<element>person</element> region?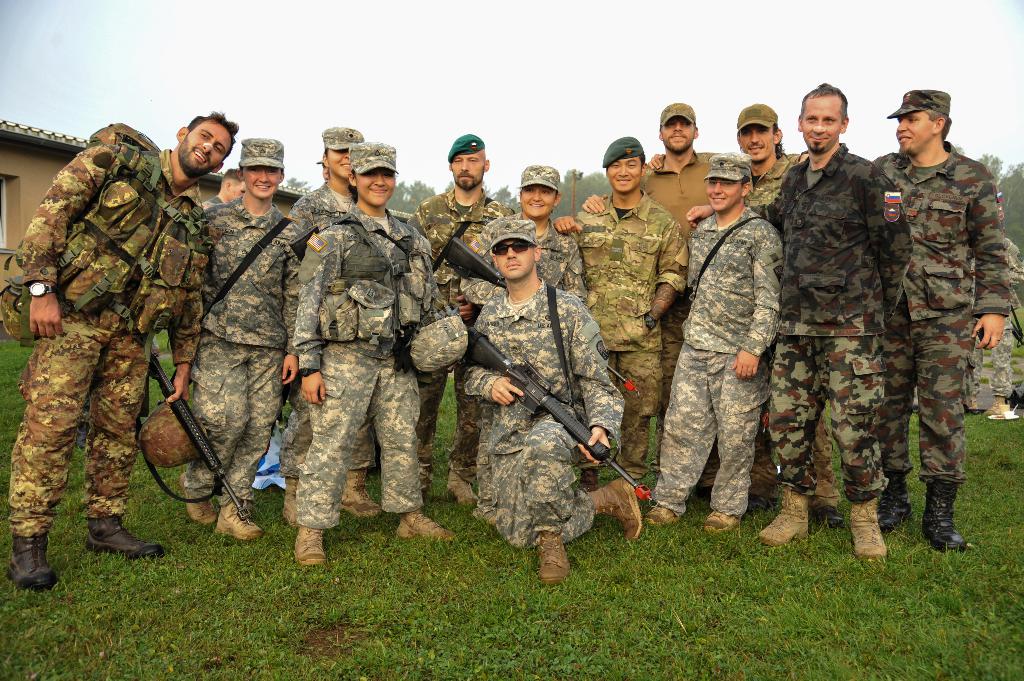
957, 230, 1023, 413
